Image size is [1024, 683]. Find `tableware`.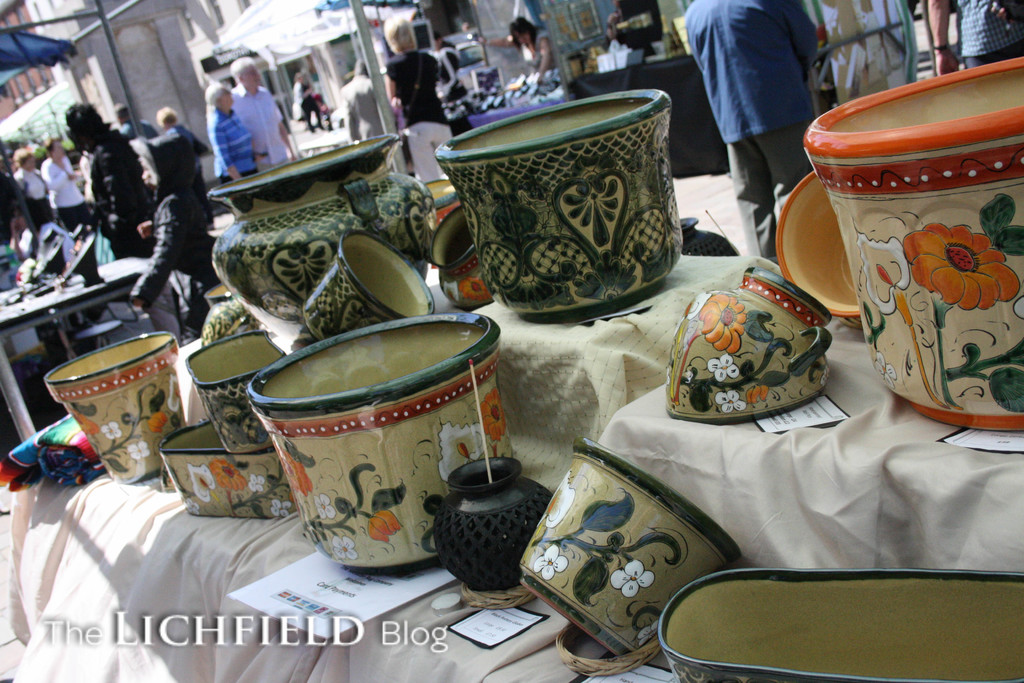
pyautogui.locateOnScreen(430, 106, 709, 311).
